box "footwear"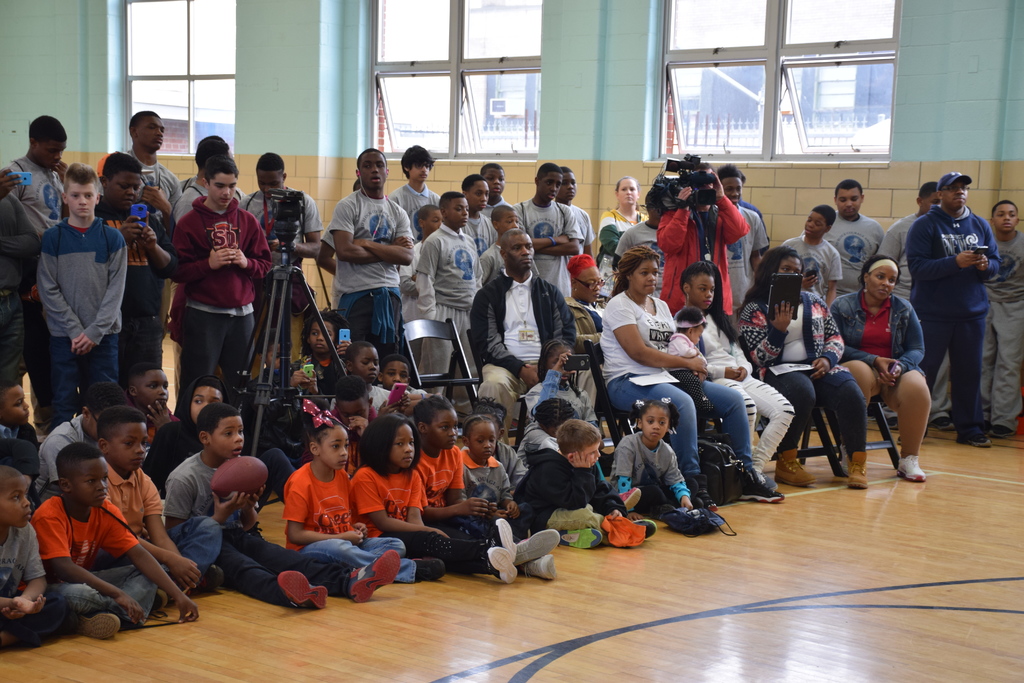
65:614:122:634
